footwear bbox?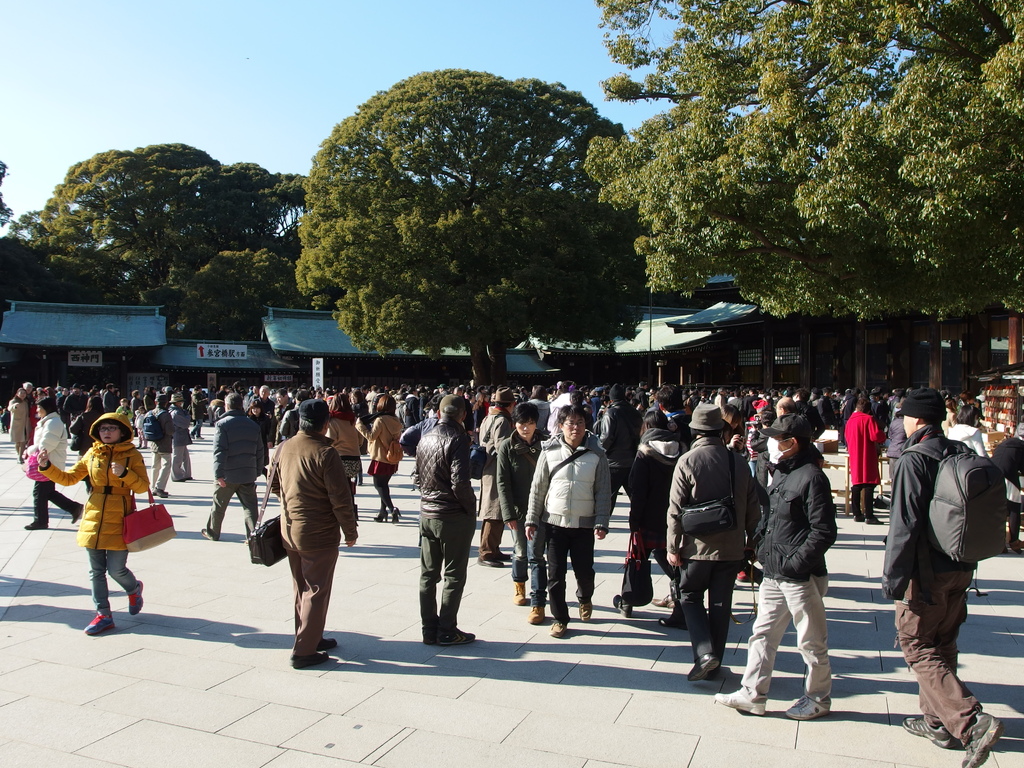
bbox=[653, 596, 673, 609]
